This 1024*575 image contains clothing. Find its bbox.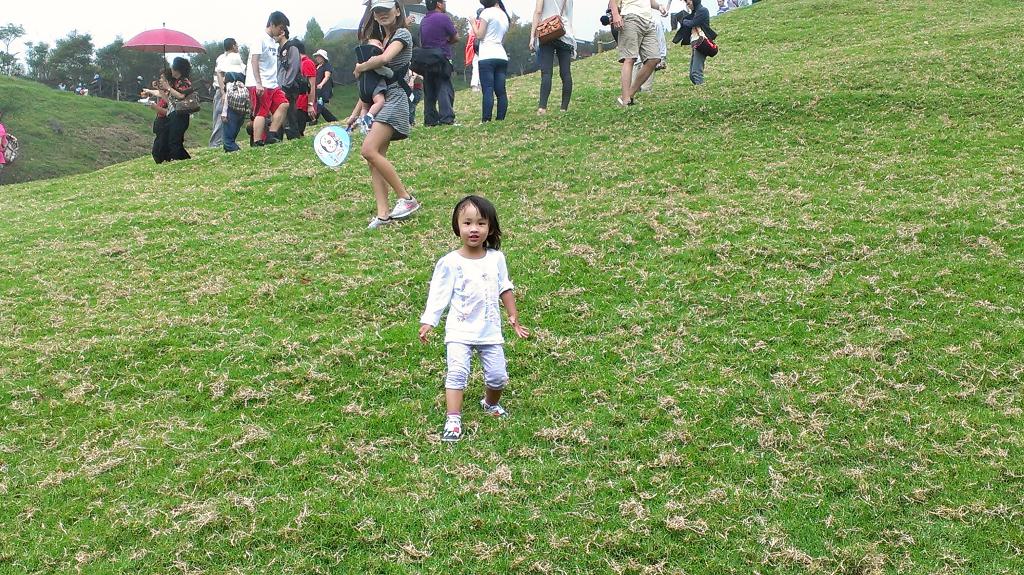
[362,24,409,138].
